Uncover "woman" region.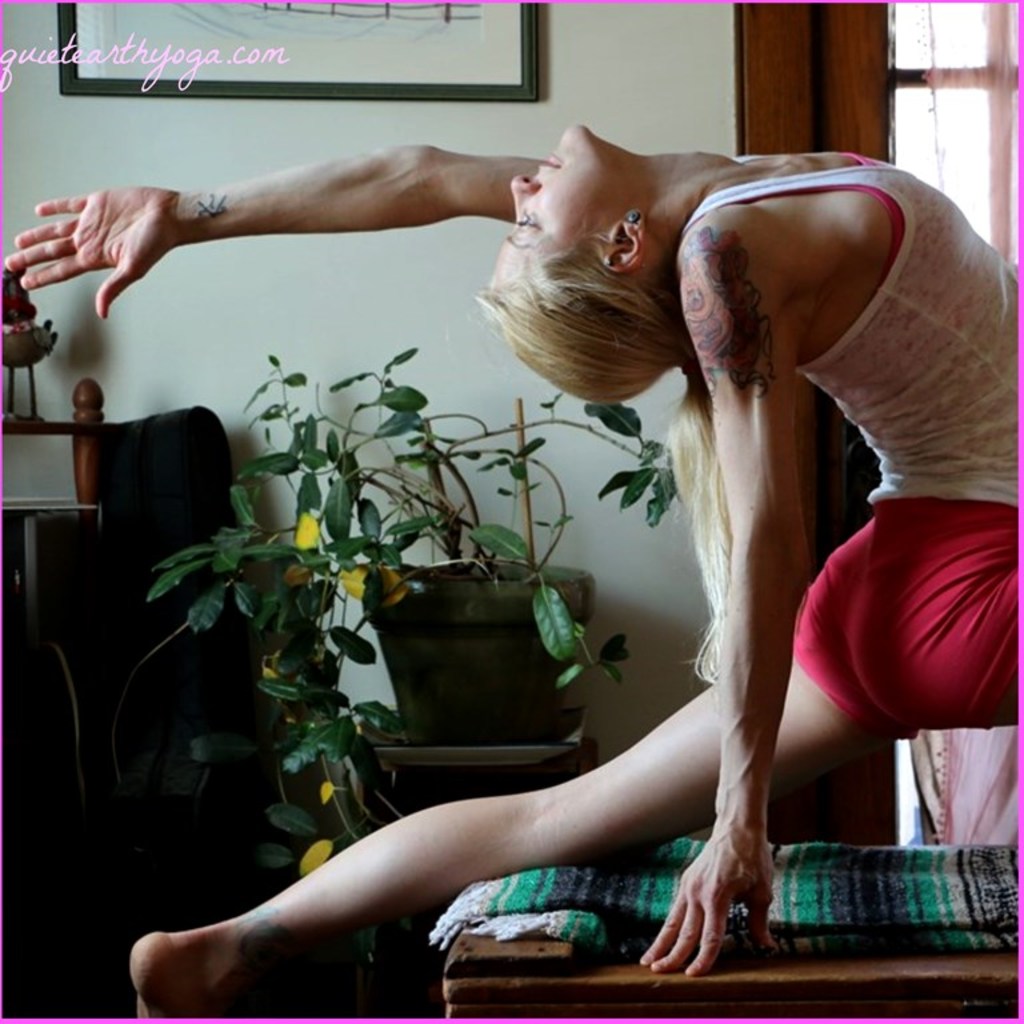
Uncovered: {"x1": 95, "y1": 75, "x2": 1023, "y2": 1017}.
